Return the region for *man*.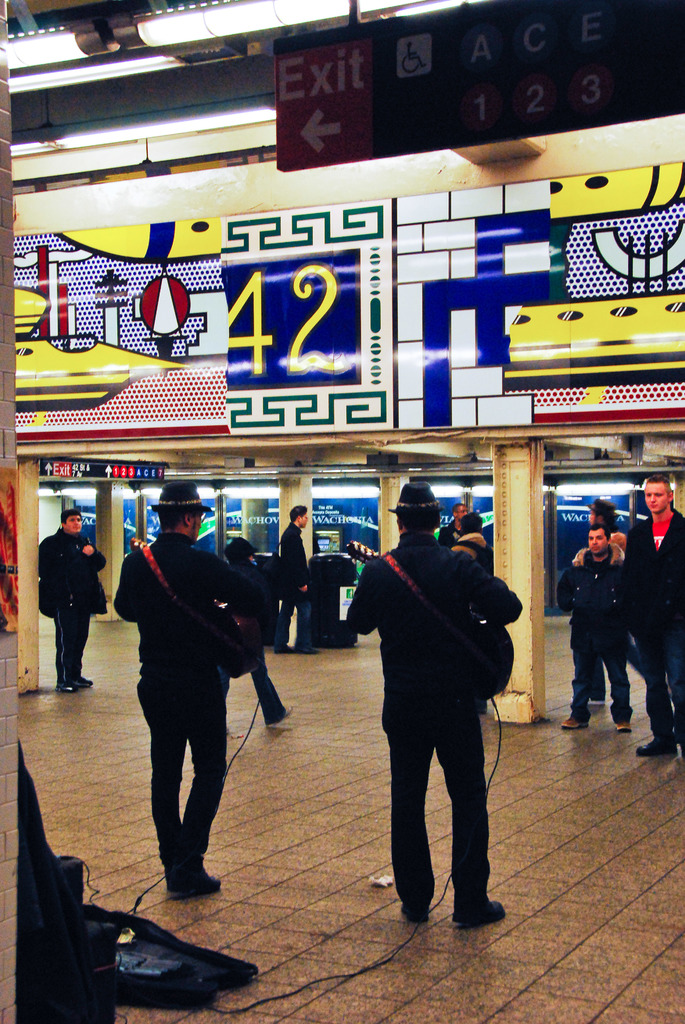
select_region(558, 522, 641, 736).
